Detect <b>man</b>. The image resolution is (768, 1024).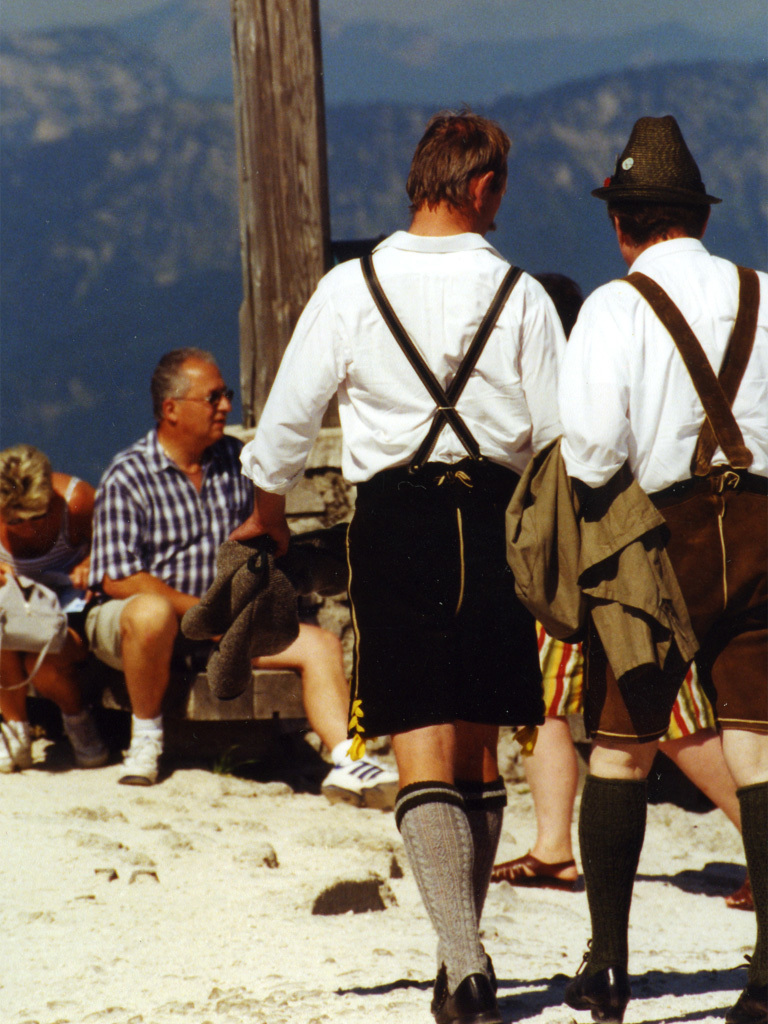
(left=234, top=101, right=570, bottom=1022).
